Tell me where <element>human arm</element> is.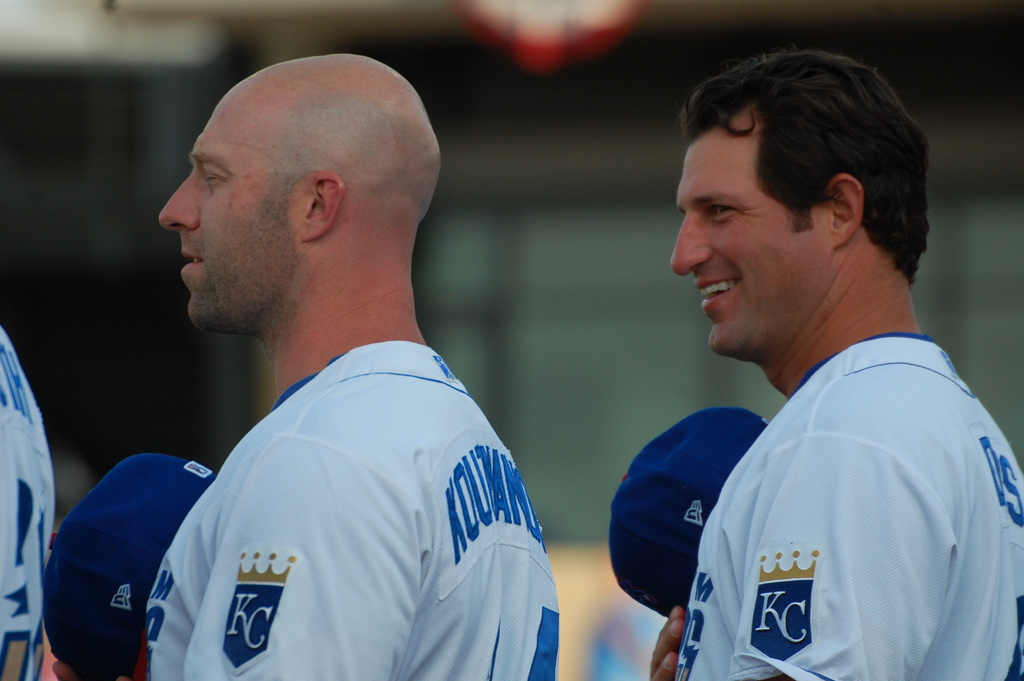
<element>human arm</element> is at <region>654, 593, 679, 680</region>.
